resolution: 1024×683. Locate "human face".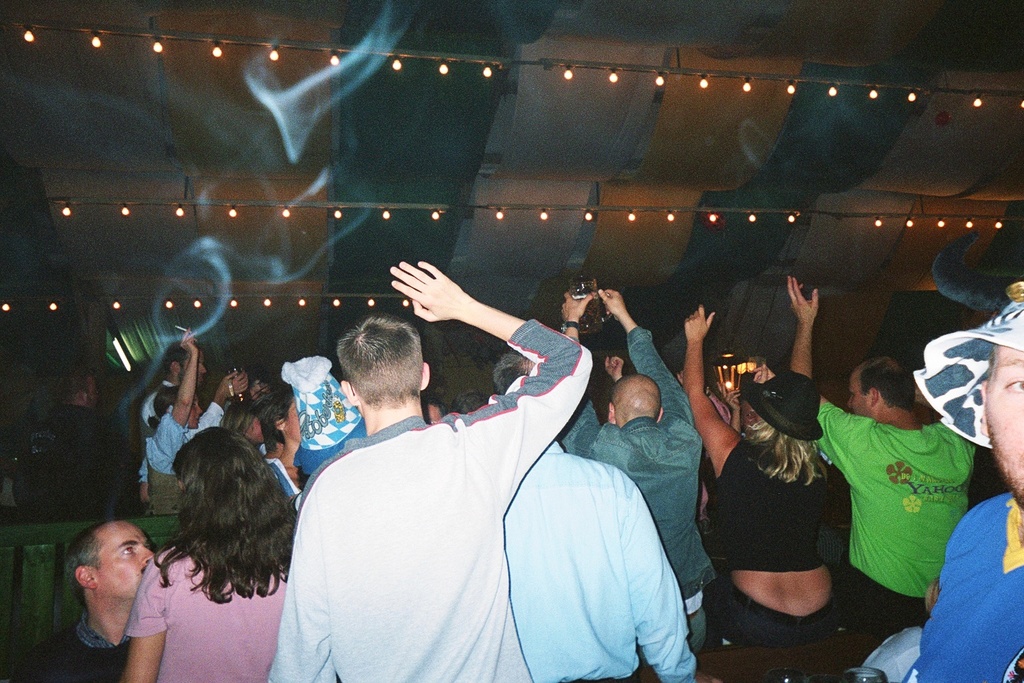
{"x1": 196, "y1": 352, "x2": 204, "y2": 386}.
